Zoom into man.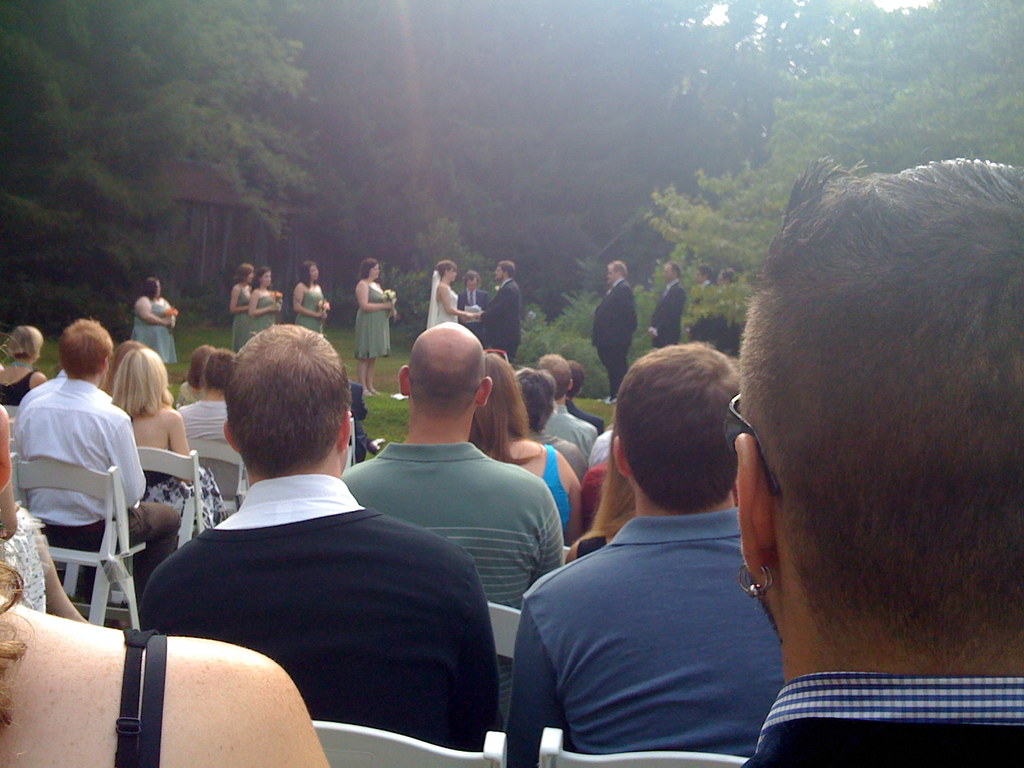
Zoom target: 126:289:461:752.
